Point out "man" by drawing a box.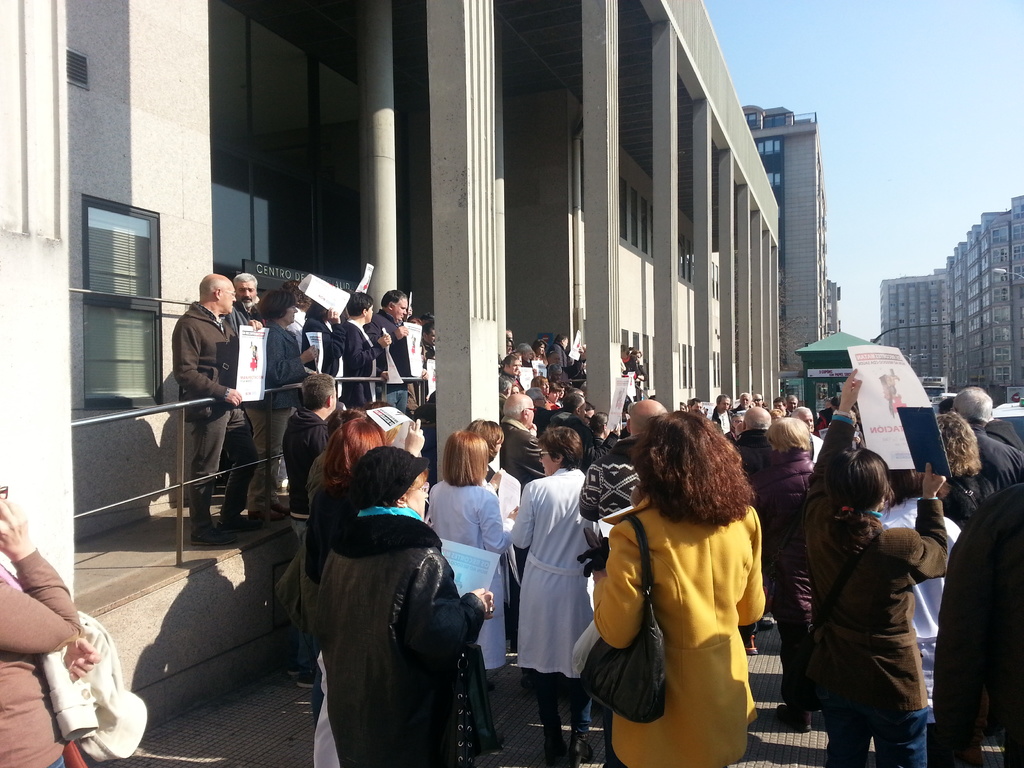
{"left": 789, "top": 406, "right": 826, "bottom": 465}.
